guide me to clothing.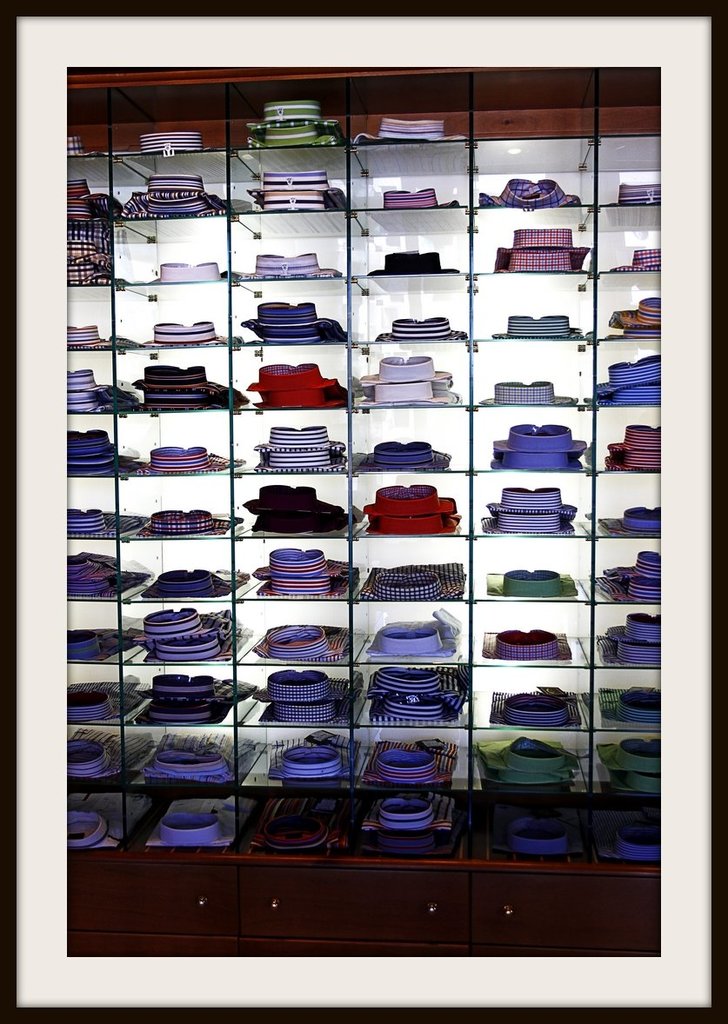
Guidance: [496, 424, 587, 452].
